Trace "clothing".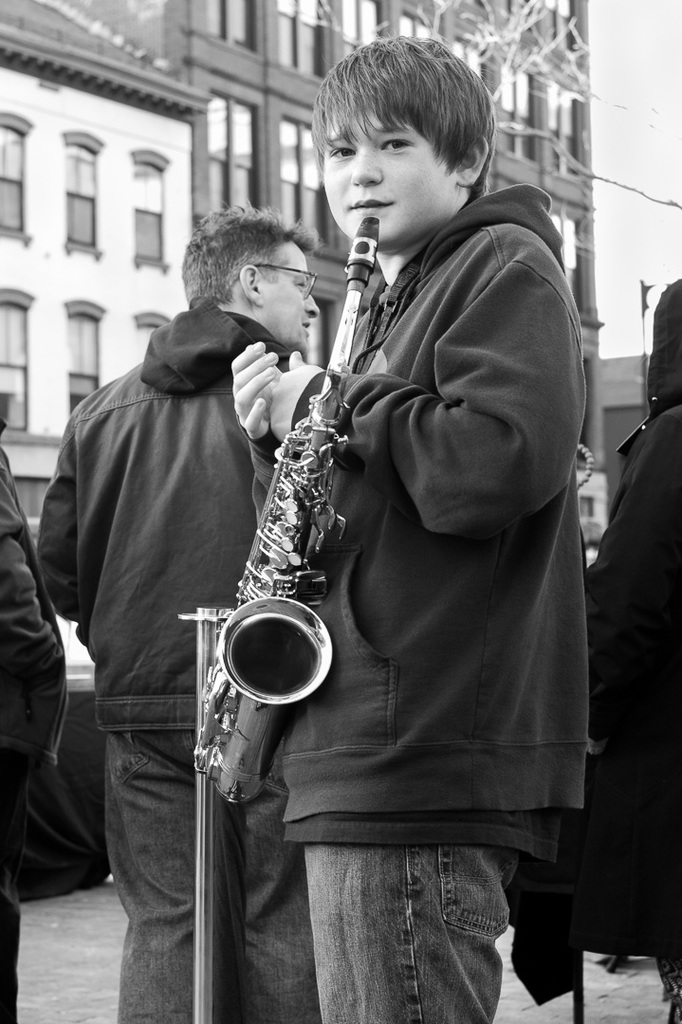
Traced to 34/306/321/721.
